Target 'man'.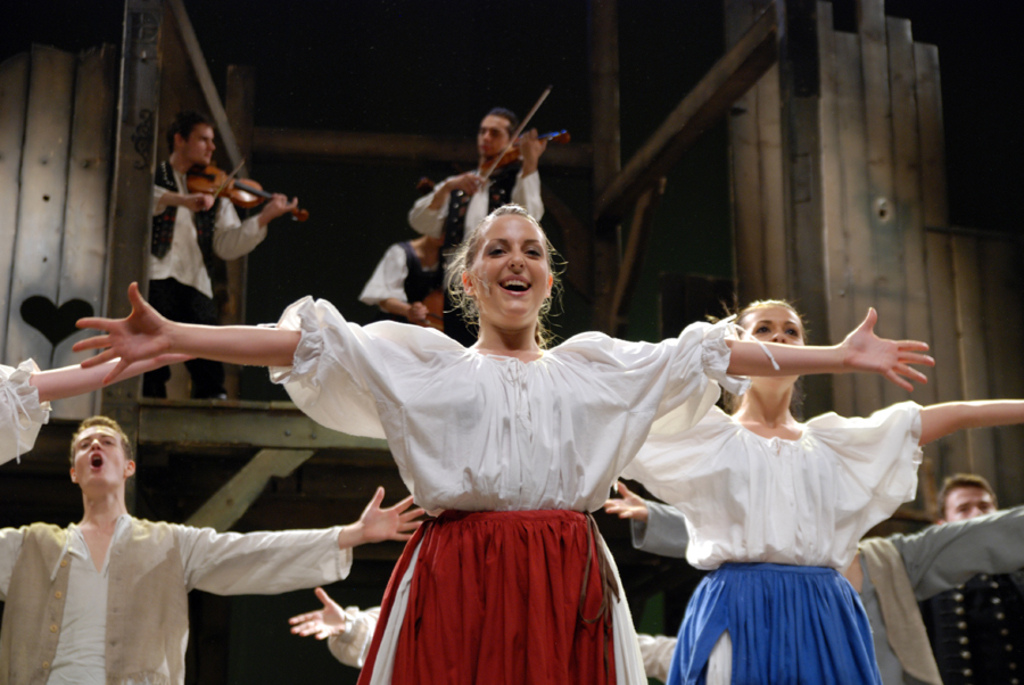
Target region: bbox=(2, 403, 363, 672).
